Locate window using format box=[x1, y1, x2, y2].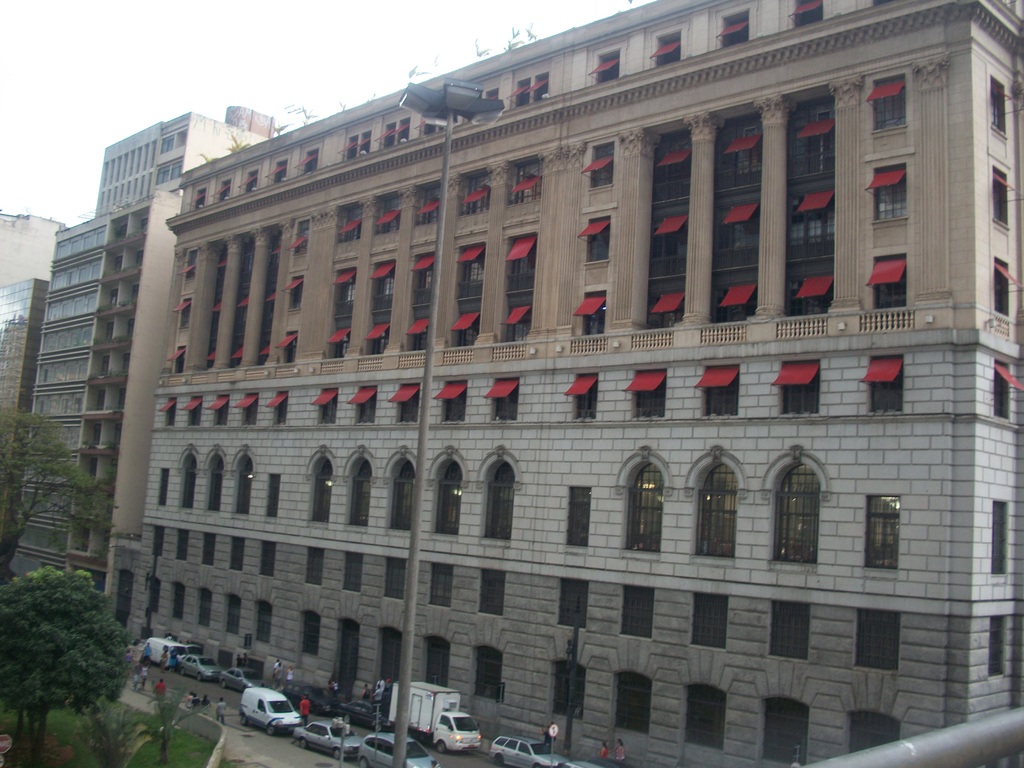
box=[852, 609, 900, 672].
